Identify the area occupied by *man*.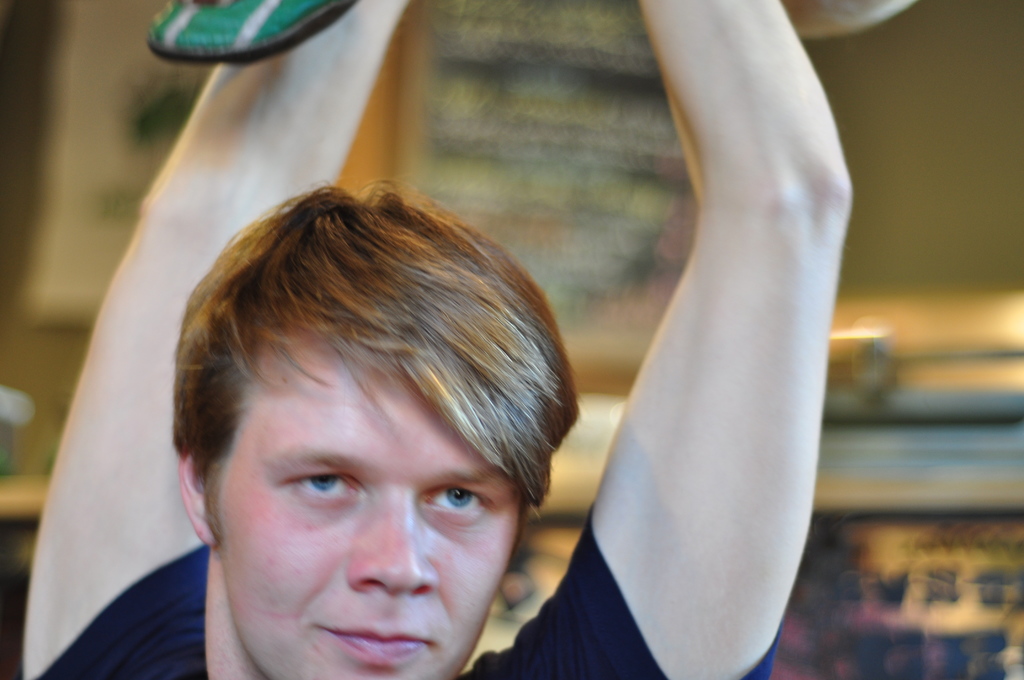
Area: (91, 160, 650, 679).
